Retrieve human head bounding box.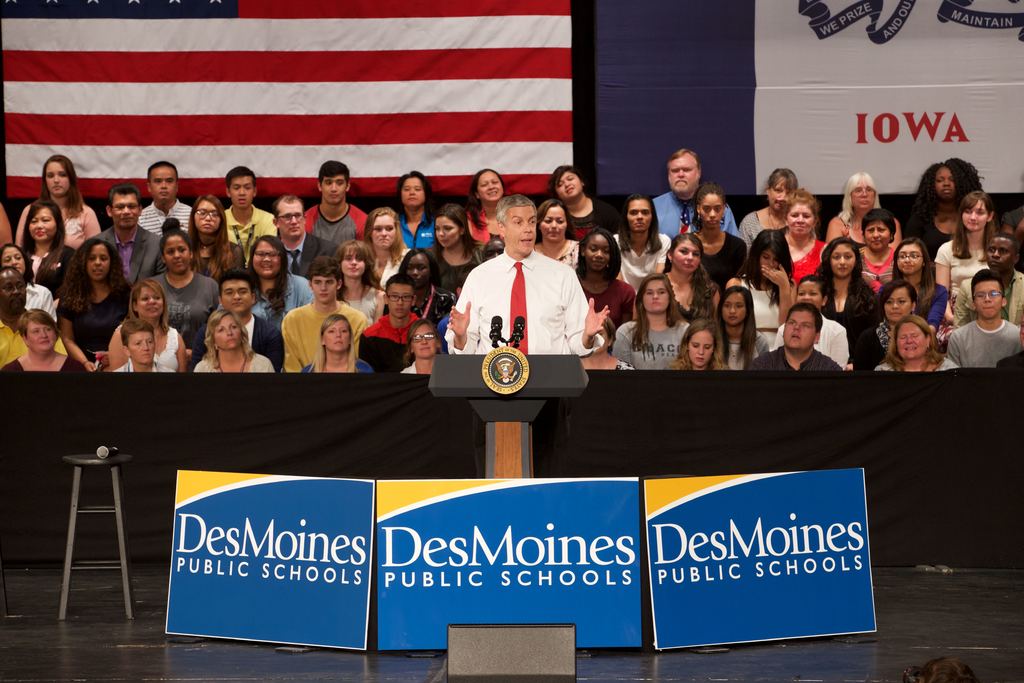
Bounding box: box=[781, 301, 824, 356].
